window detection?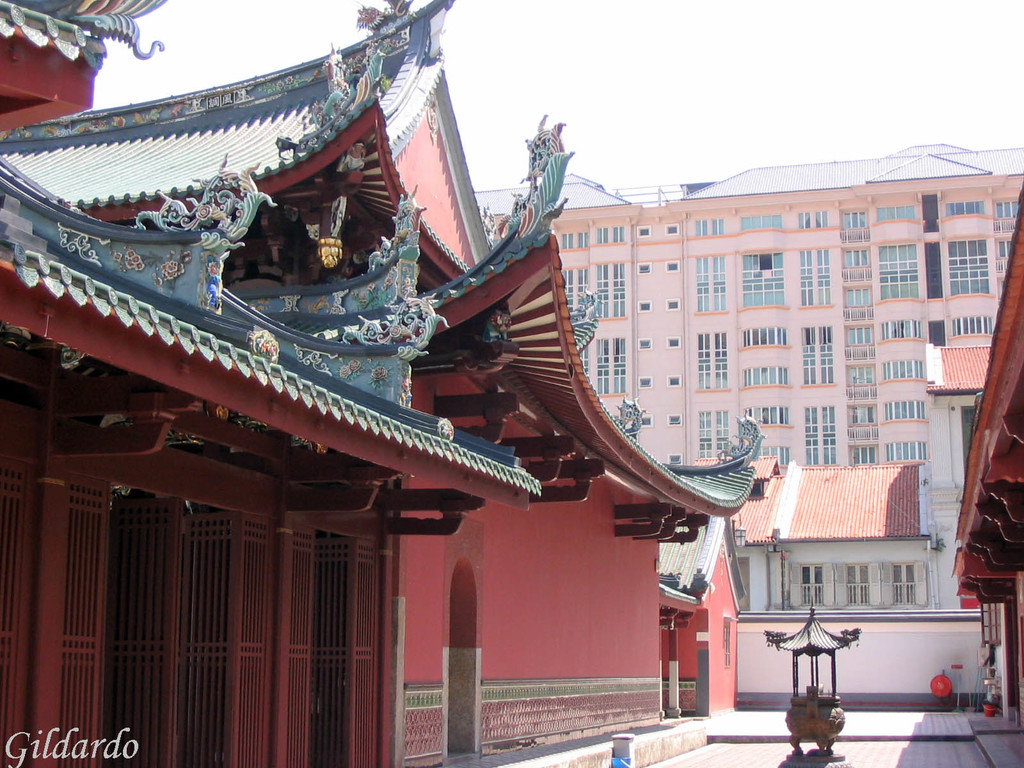
[left=637, top=379, right=652, bottom=390]
